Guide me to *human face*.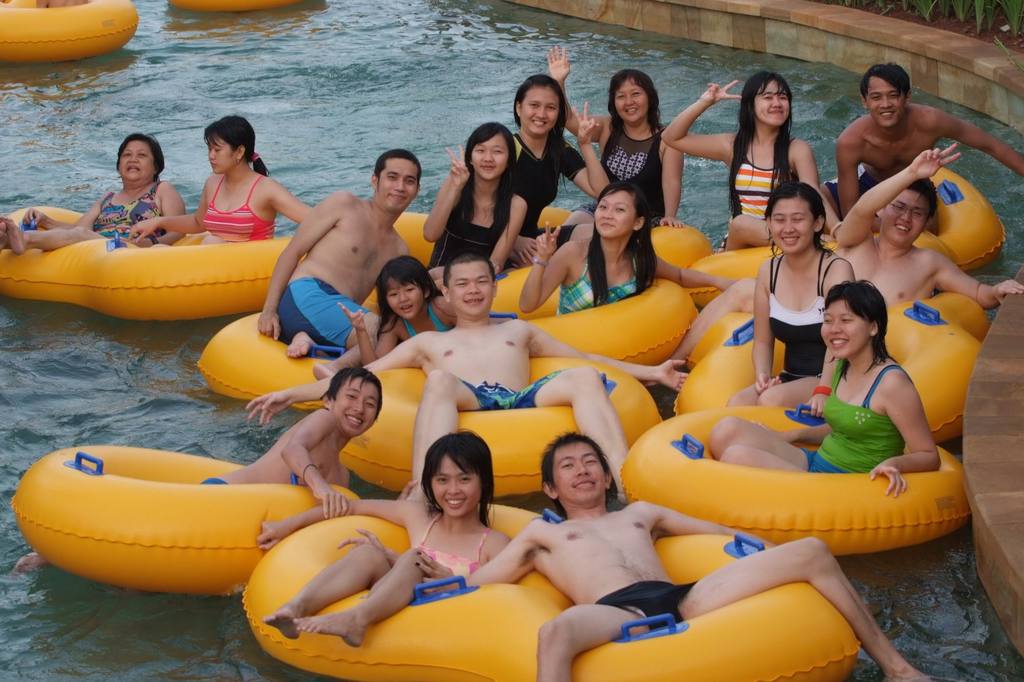
Guidance: [614, 73, 645, 125].
